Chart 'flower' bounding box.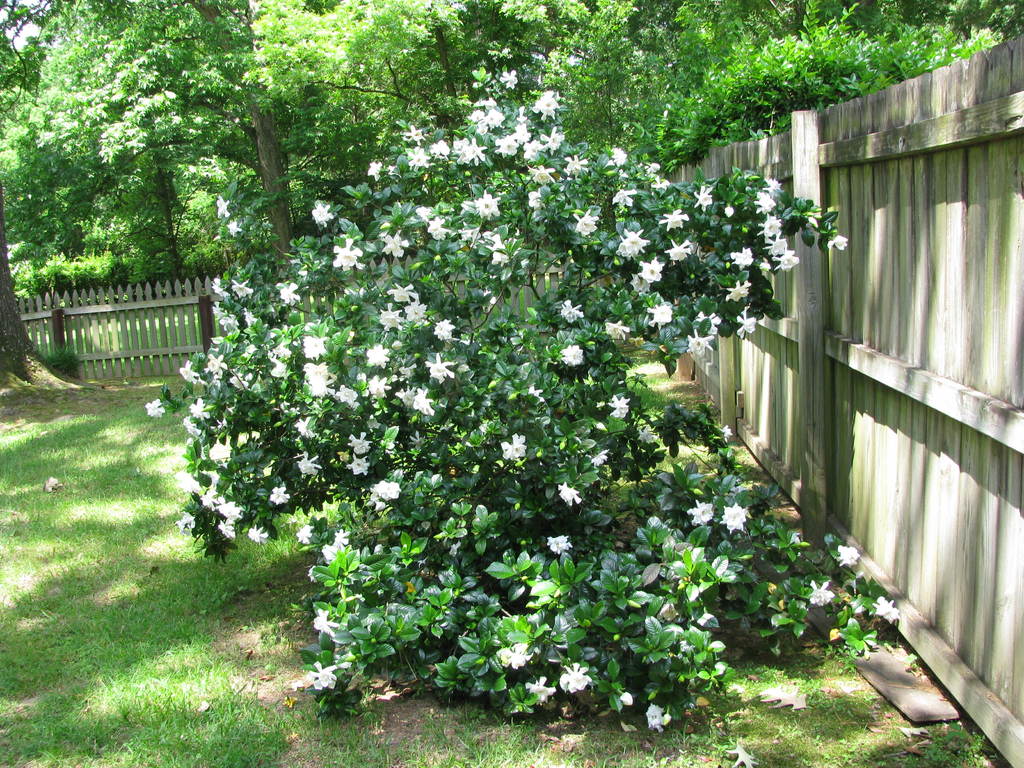
Charted: BBox(367, 161, 385, 182).
